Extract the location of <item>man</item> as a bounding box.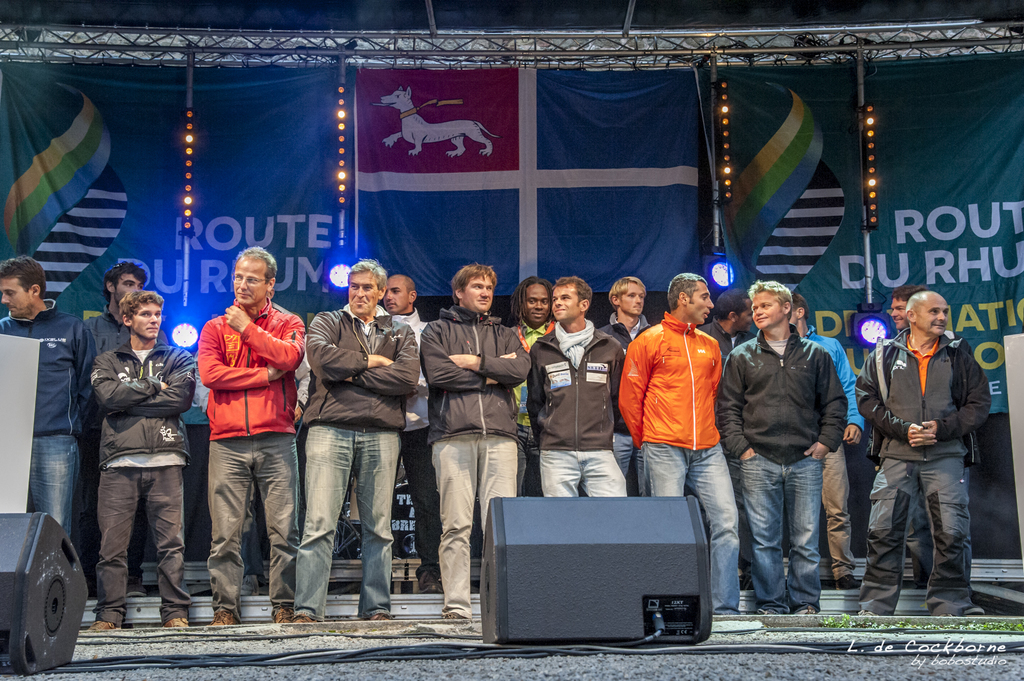
<bbox>615, 266, 740, 618</bbox>.
